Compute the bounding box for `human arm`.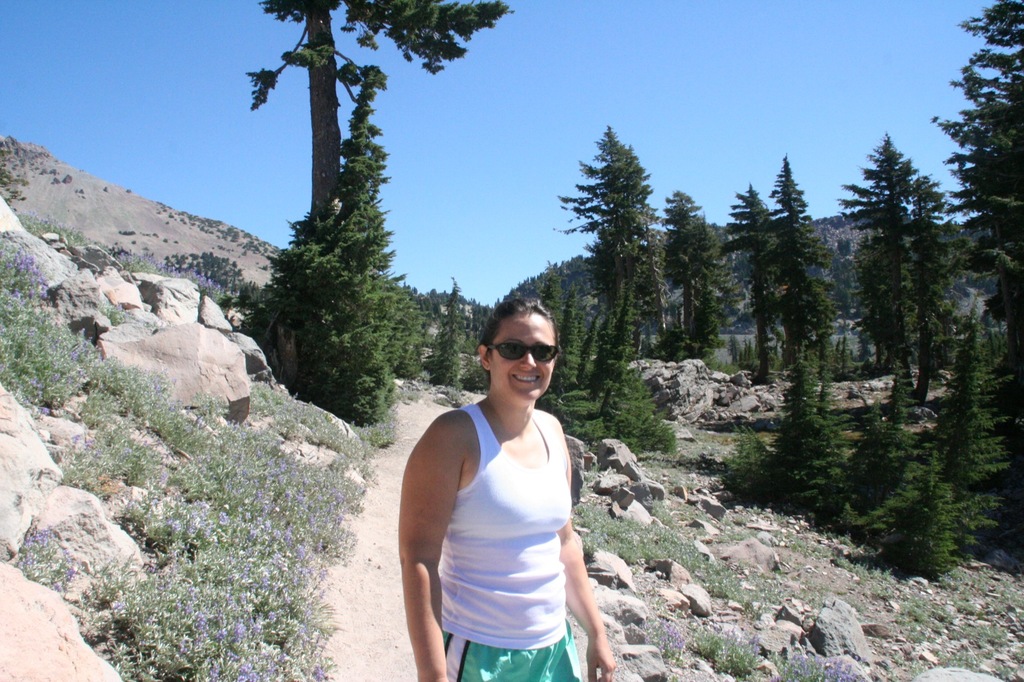
BBox(559, 420, 615, 681).
